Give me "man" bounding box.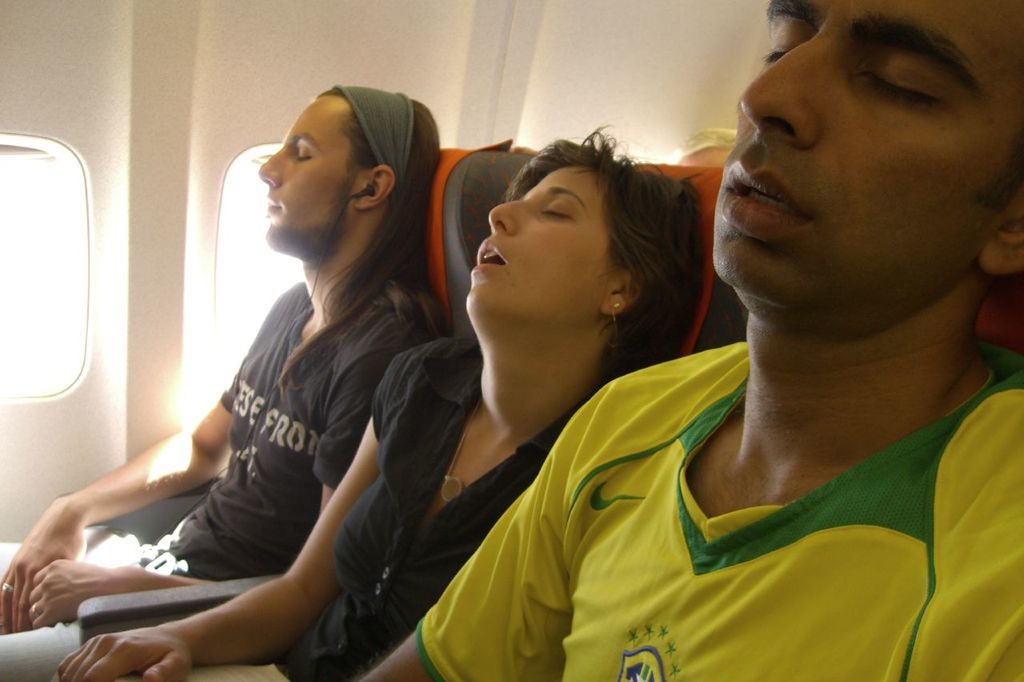
0, 86, 458, 681.
